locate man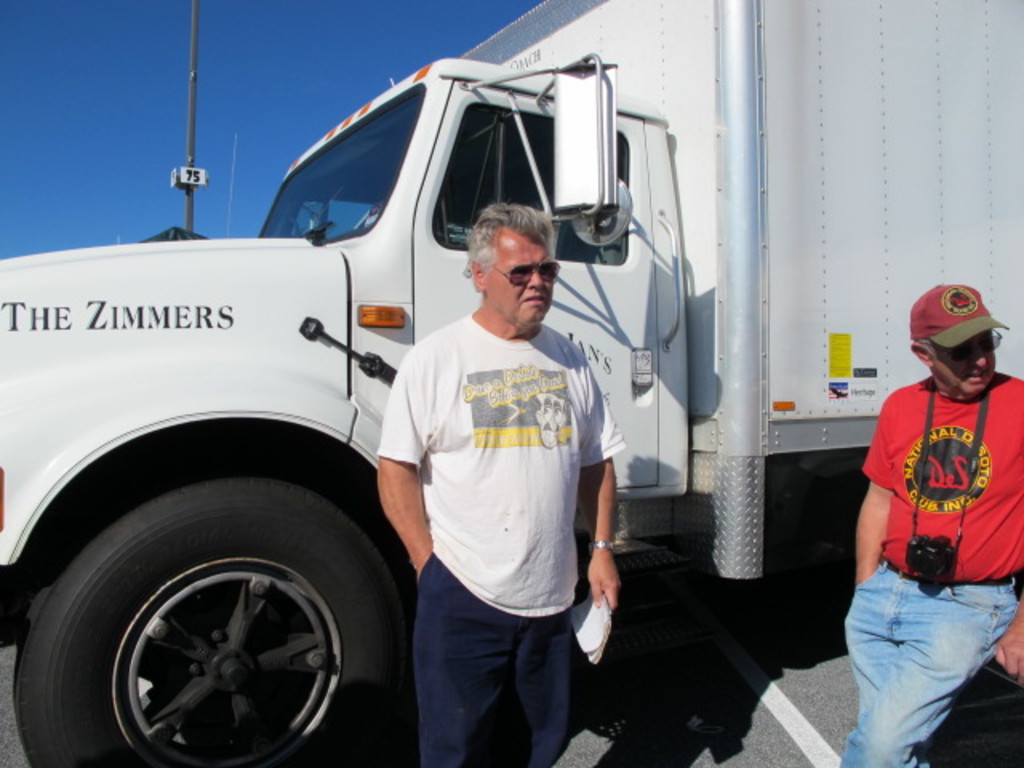
BBox(835, 283, 1022, 766)
